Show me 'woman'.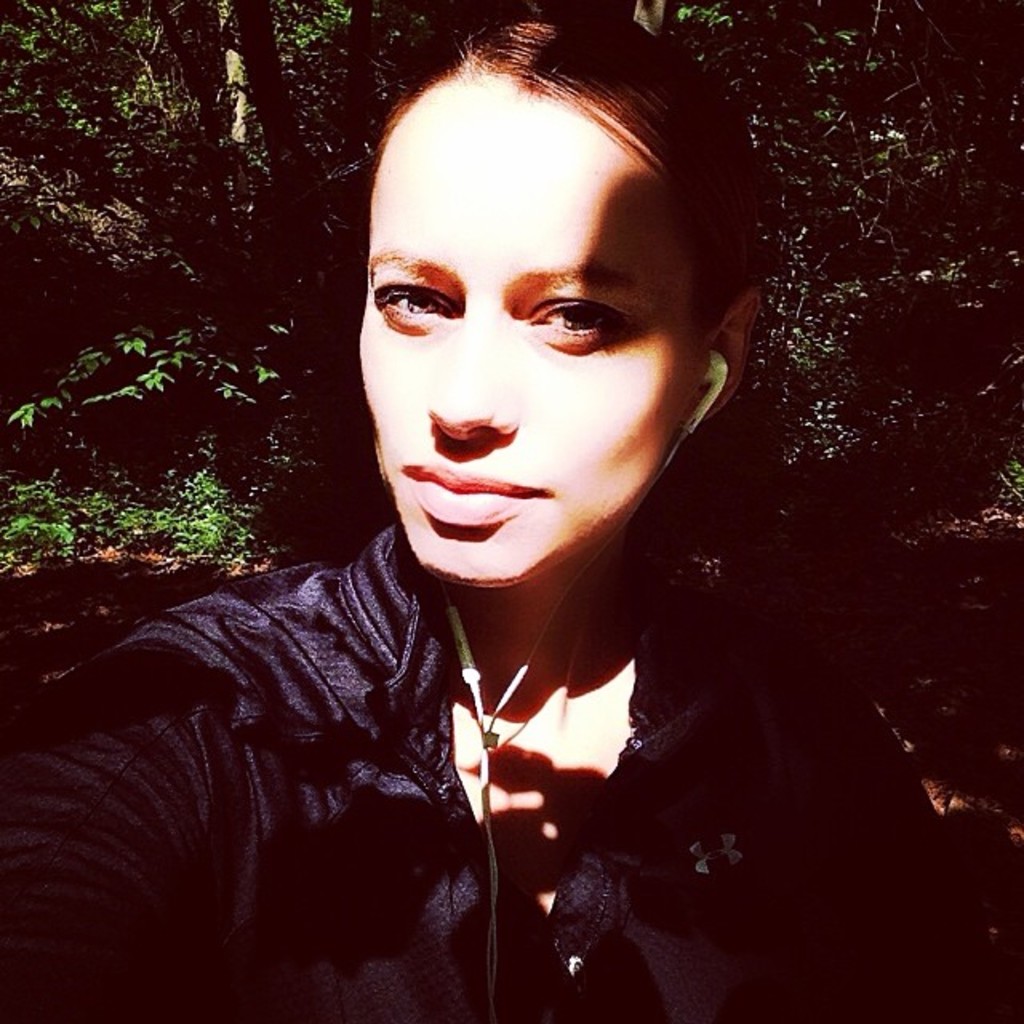
'woman' is here: bbox(0, 0, 1022, 1022).
